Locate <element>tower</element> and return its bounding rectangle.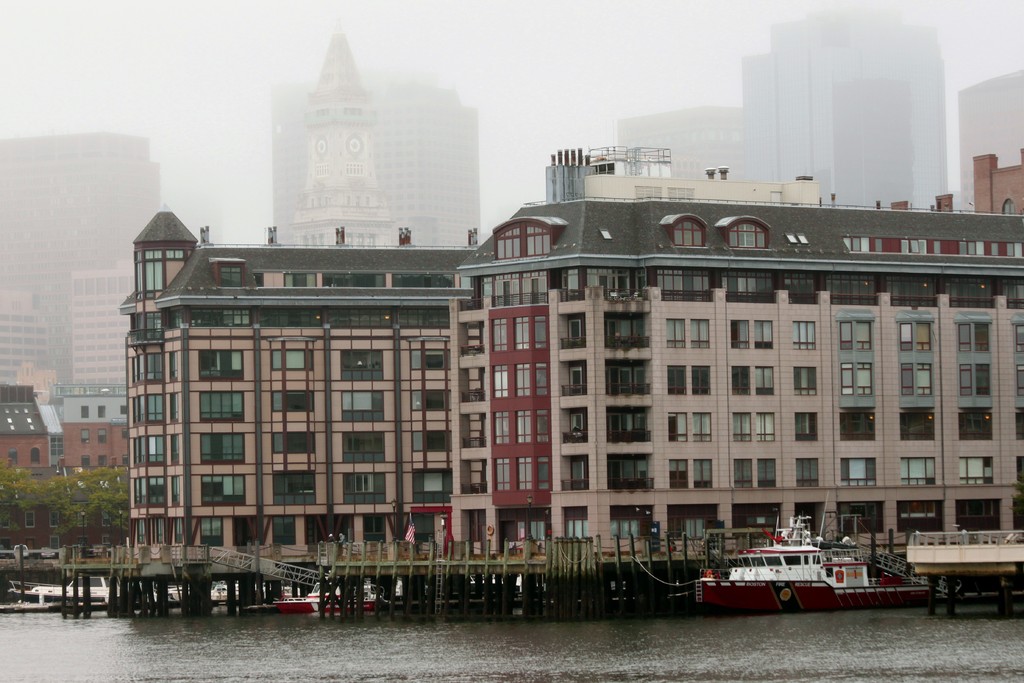
Rect(0, 289, 60, 389).
